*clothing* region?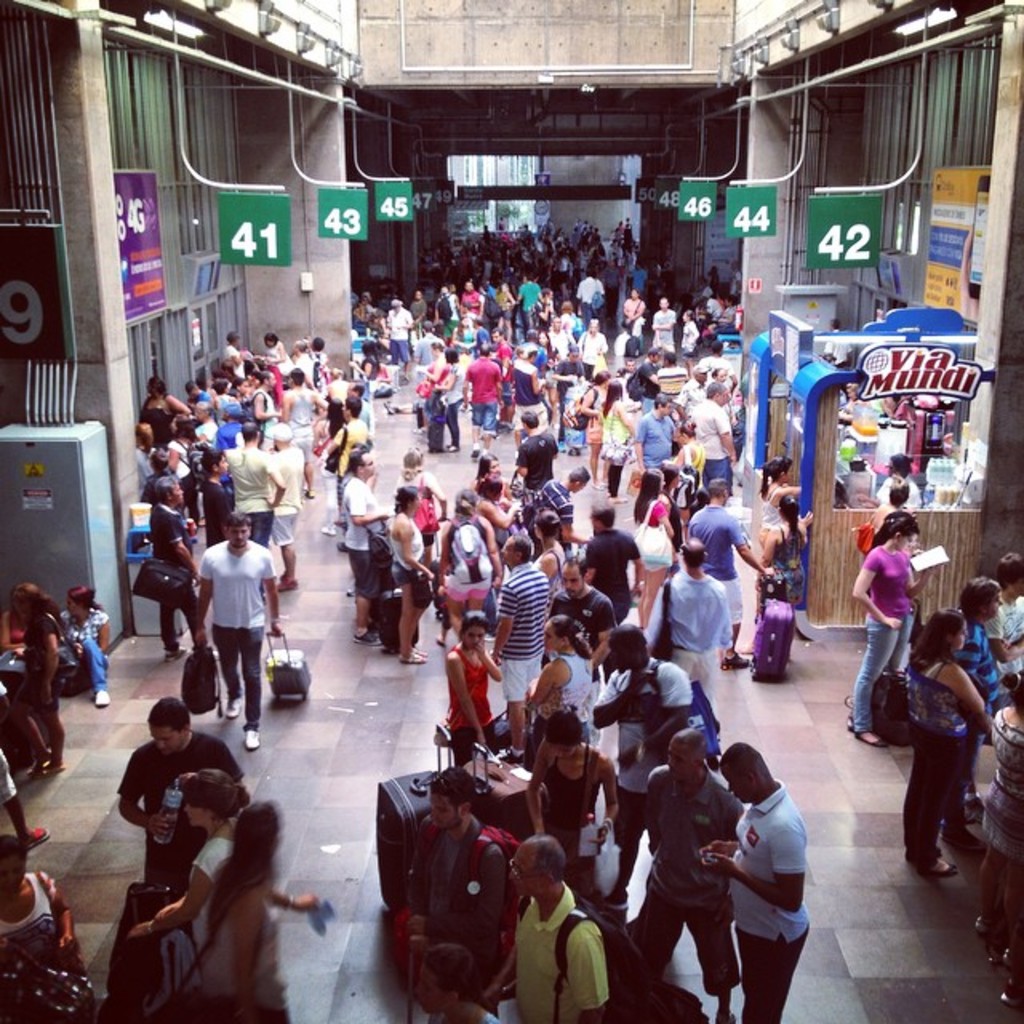
left=402, top=819, right=501, bottom=1022
